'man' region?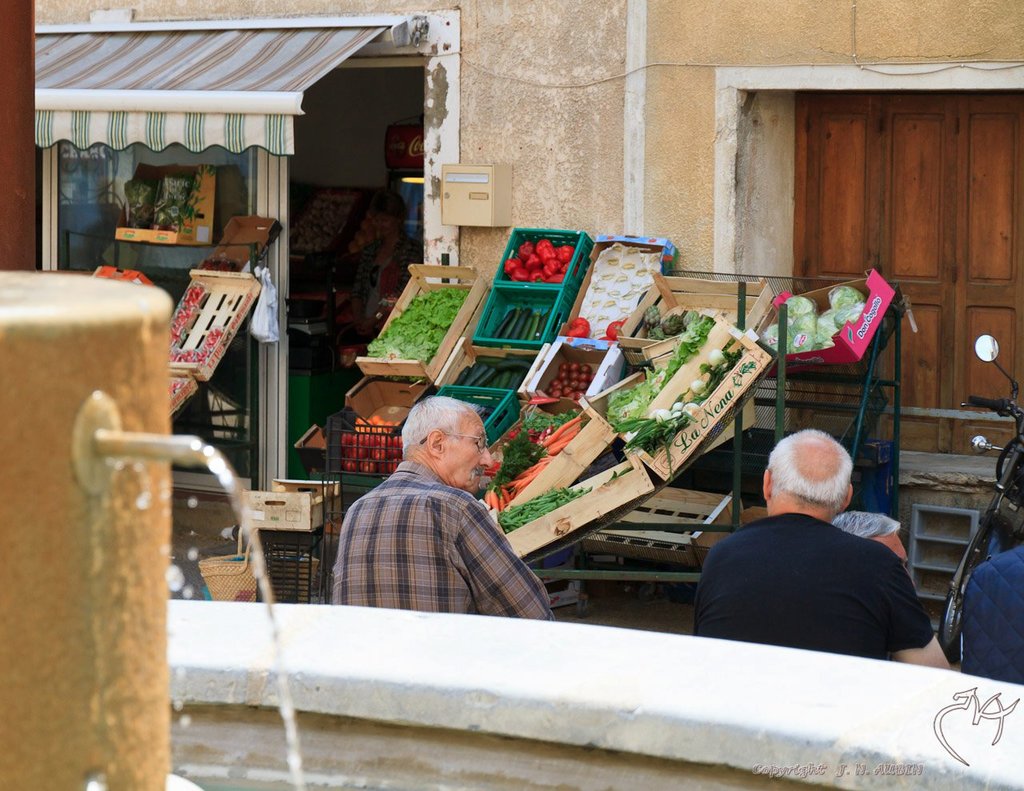
x1=962 y1=532 x2=1023 y2=687
